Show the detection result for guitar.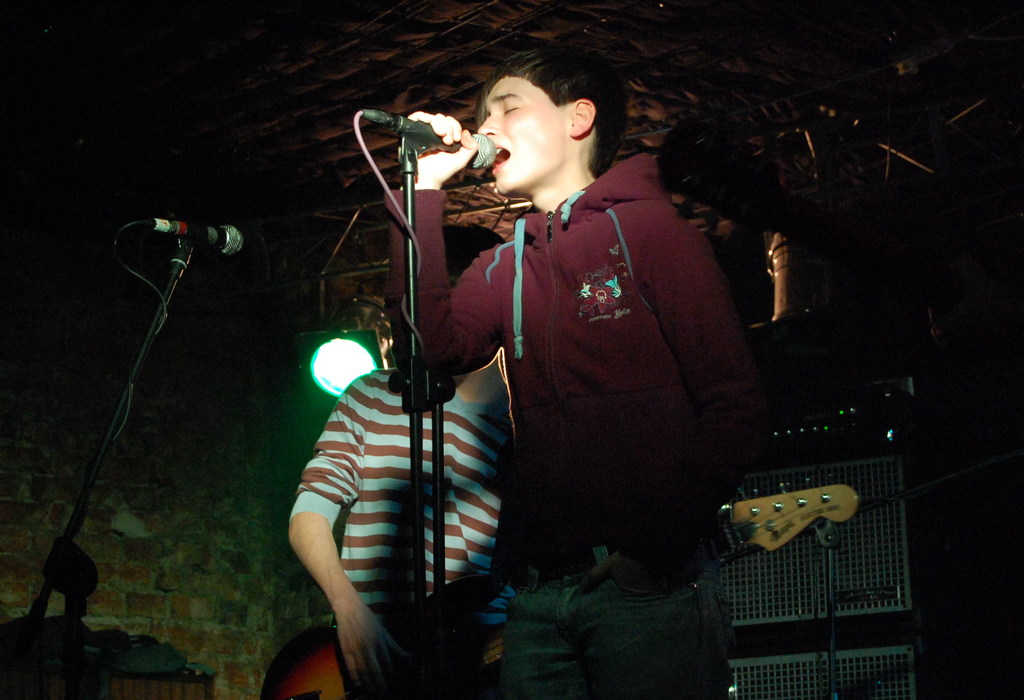
259,476,865,699.
